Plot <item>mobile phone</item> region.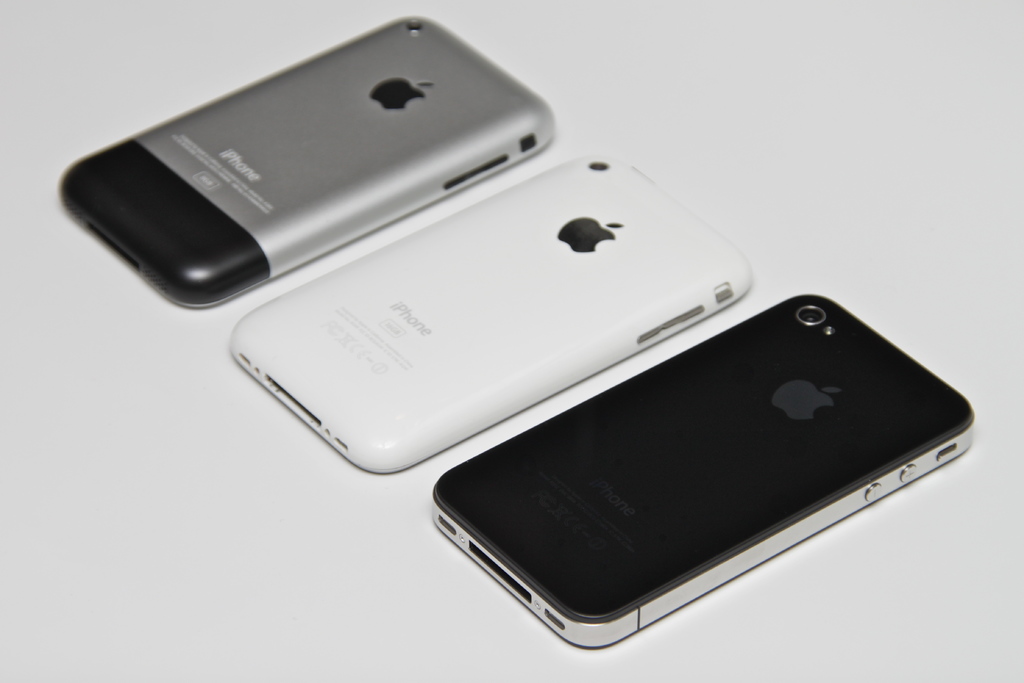
Plotted at rect(51, 10, 567, 310).
